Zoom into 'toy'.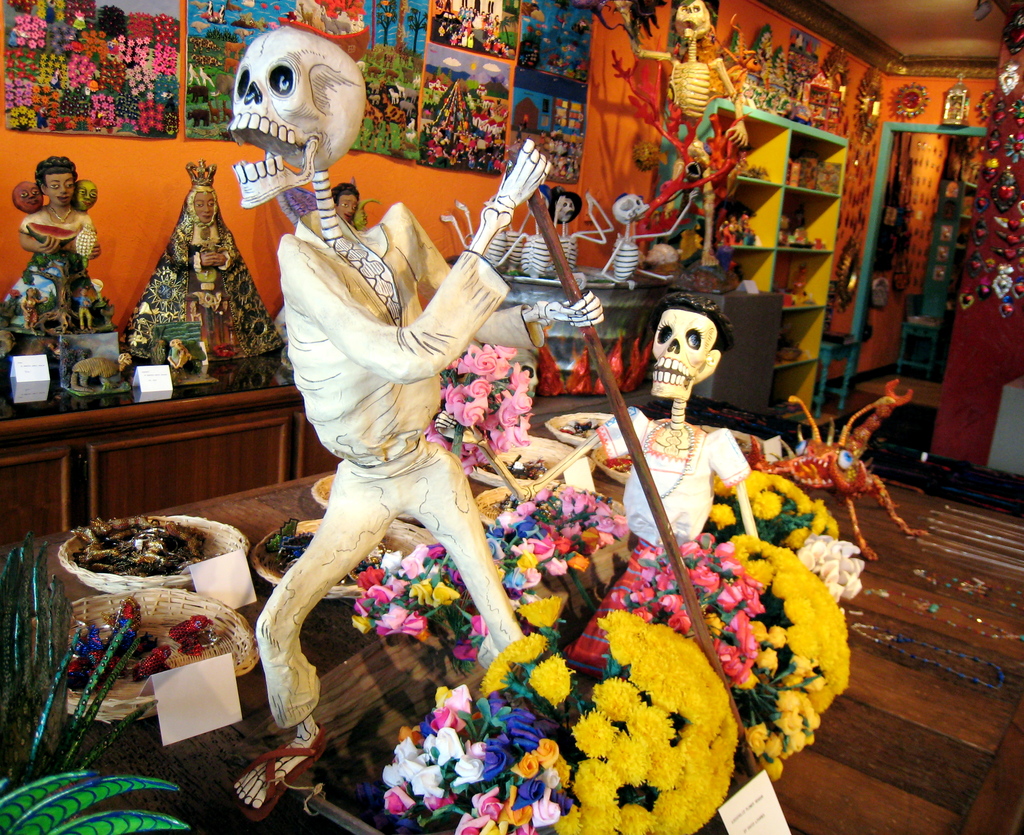
Zoom target: pyautogui.locateOnScreen(712, 372, 931, 575).
